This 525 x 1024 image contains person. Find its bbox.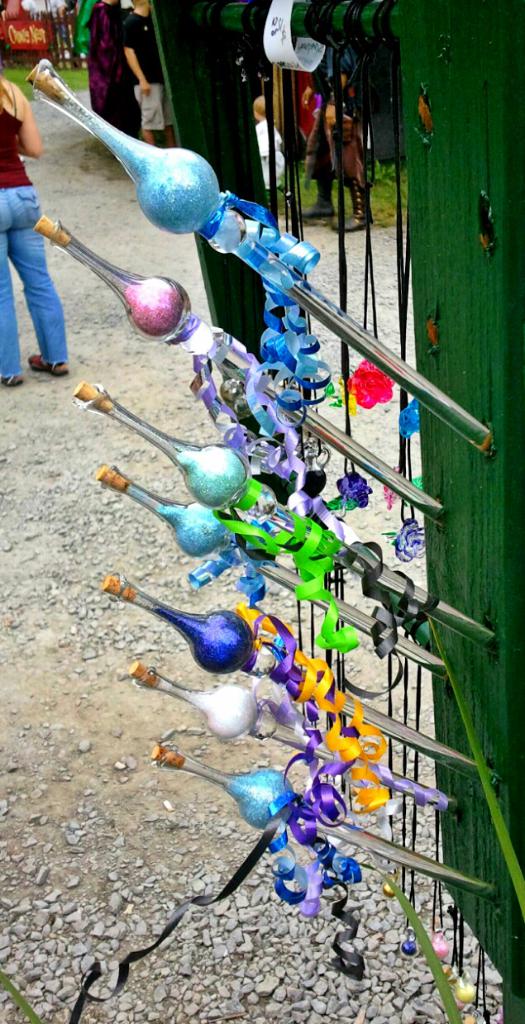
select_region(0, 55, 69, 389).
